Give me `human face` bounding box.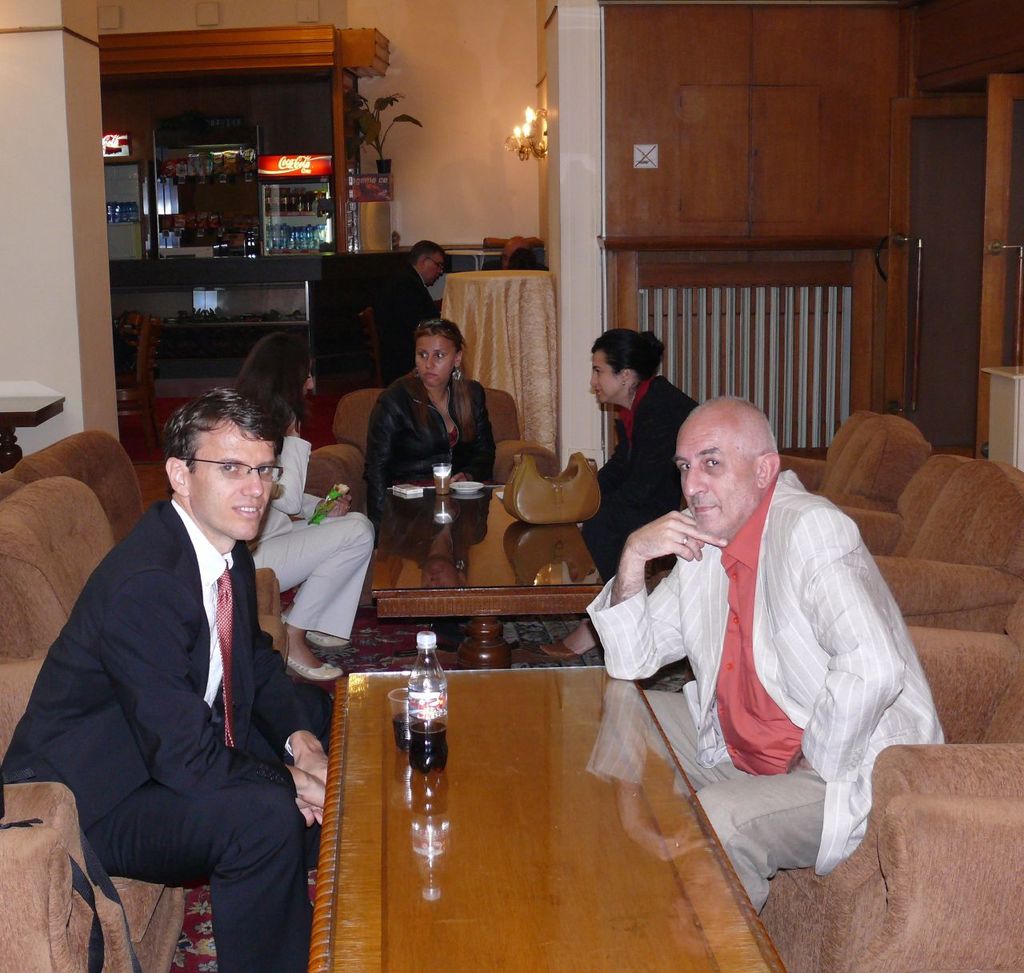
BBox(421, 258, 444, 286).
